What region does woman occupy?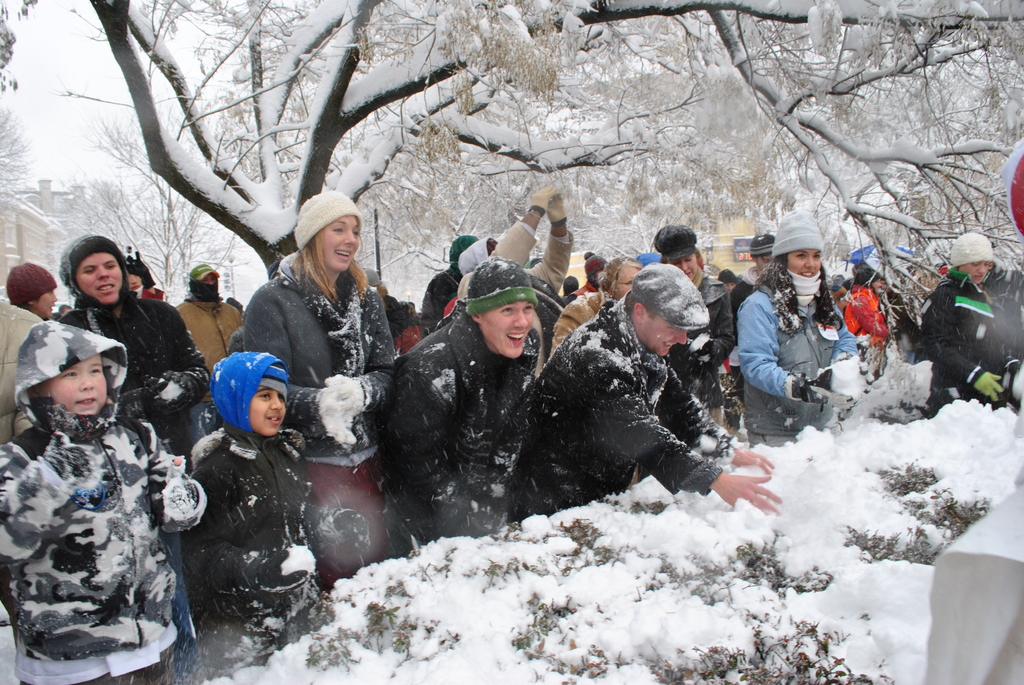
bbox=[239, 189, 396, 592].
